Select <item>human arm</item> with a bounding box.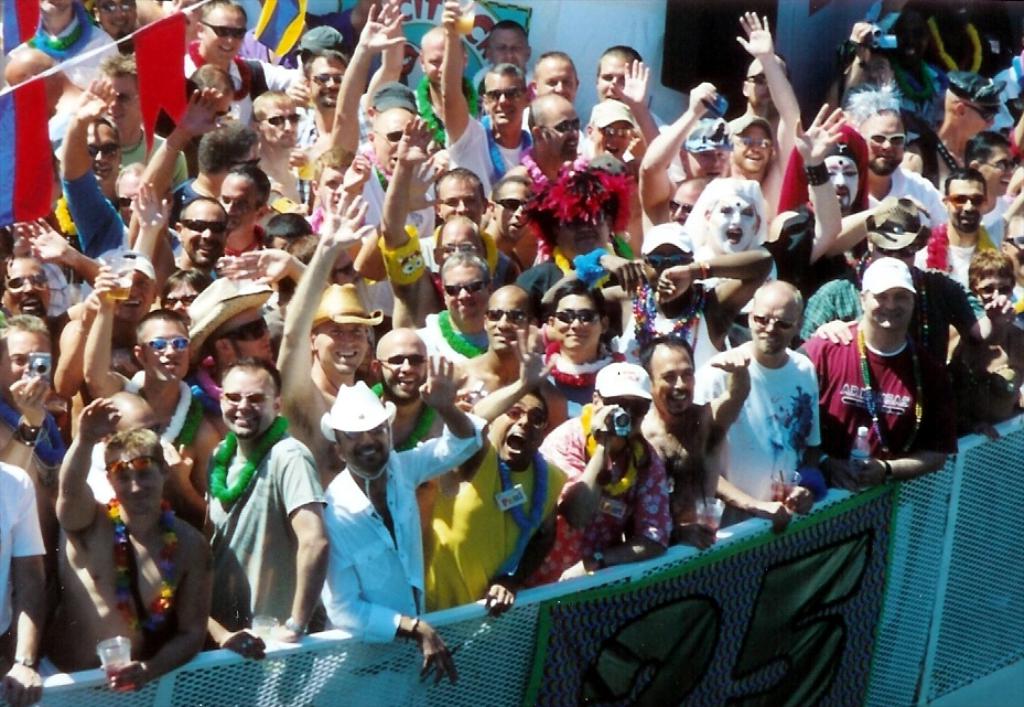
(1, 375, 45, 470).
